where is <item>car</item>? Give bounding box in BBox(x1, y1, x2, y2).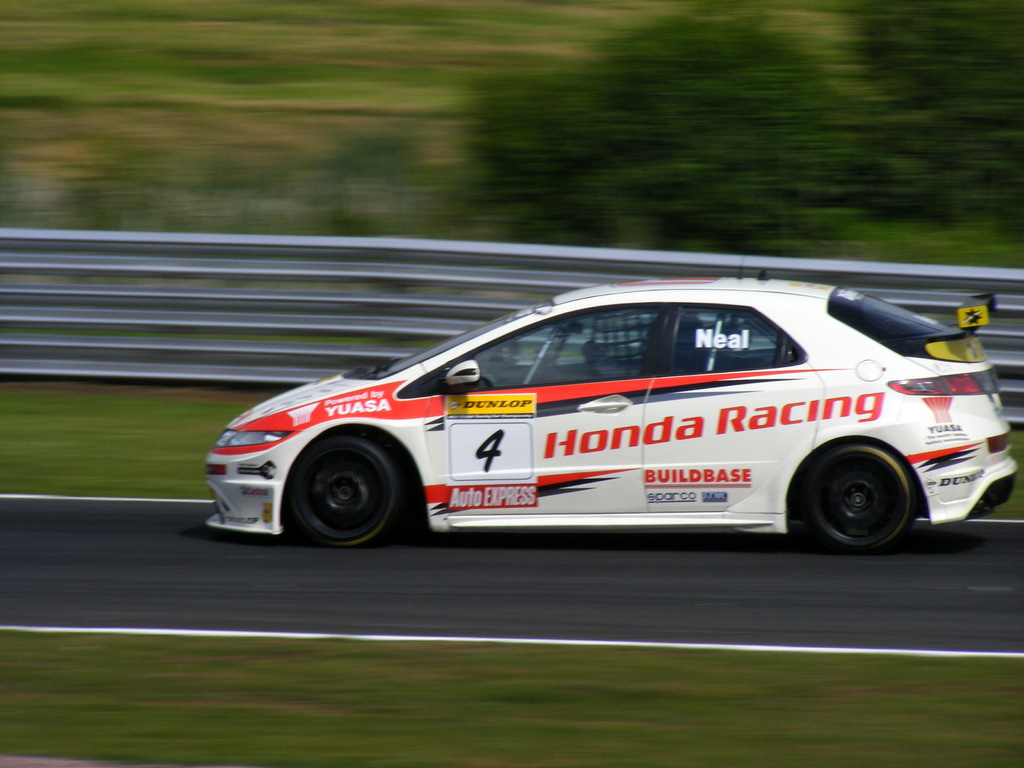
BBox(184, 278, 998, 556).
